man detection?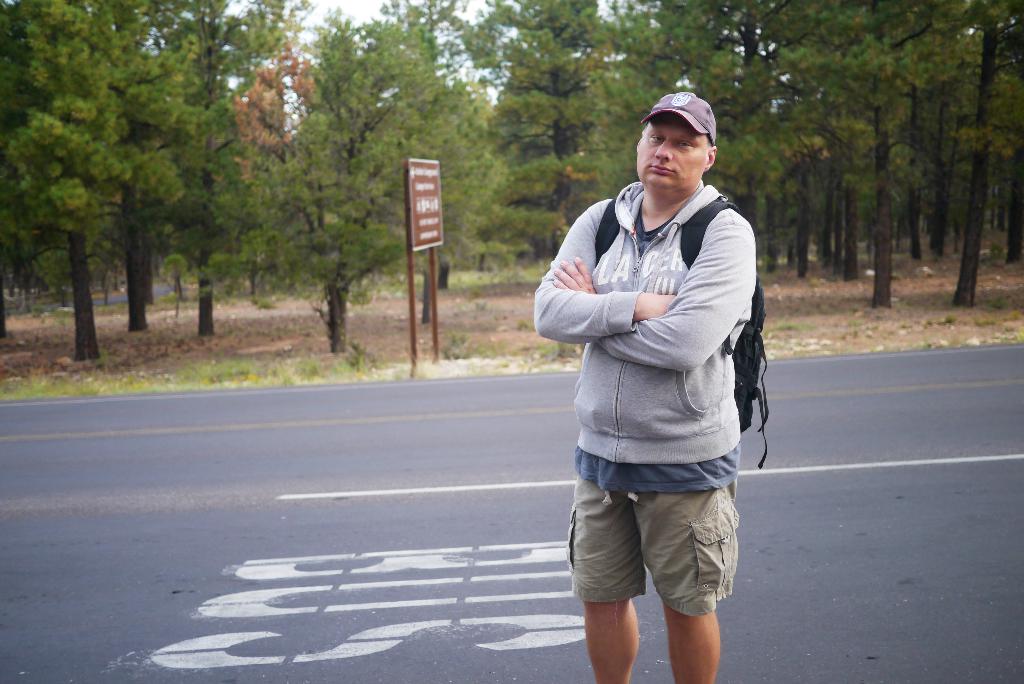
[left=533, top=92, right=759, bottom=683]
